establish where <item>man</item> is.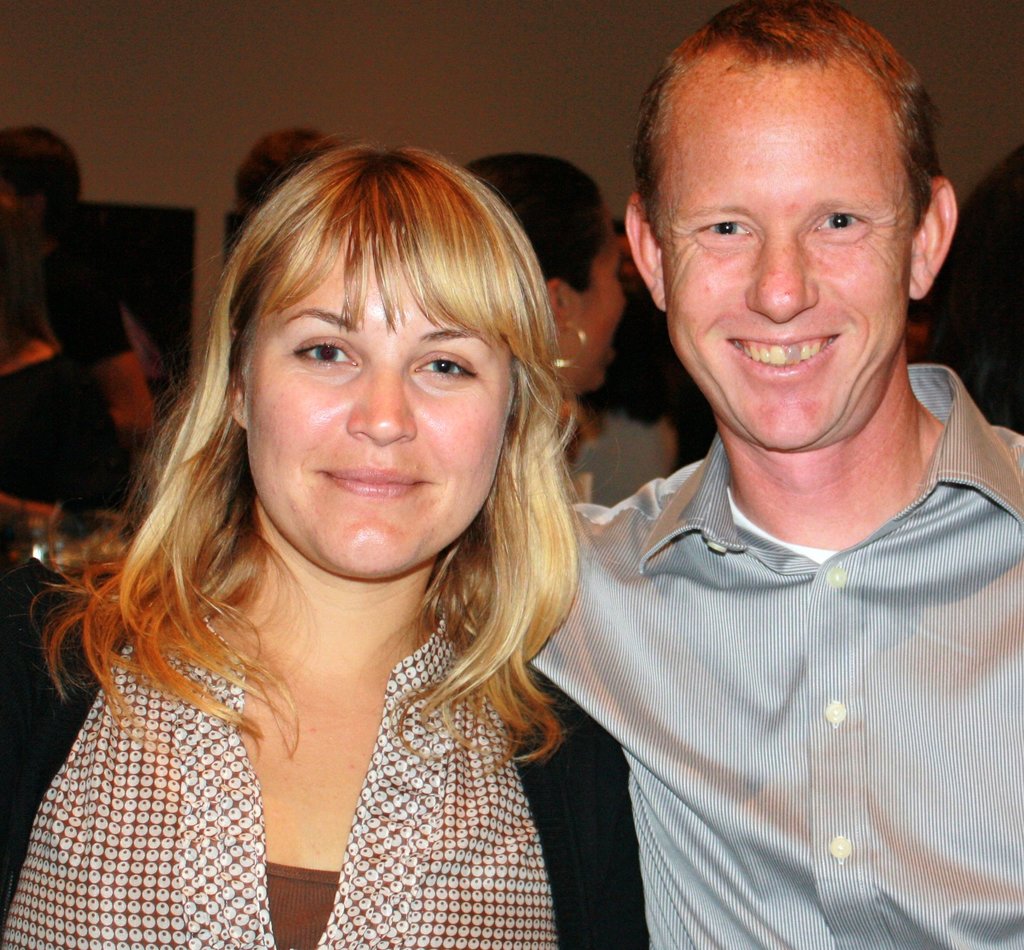
Established at select_region(531, 0, 1023, 949).
